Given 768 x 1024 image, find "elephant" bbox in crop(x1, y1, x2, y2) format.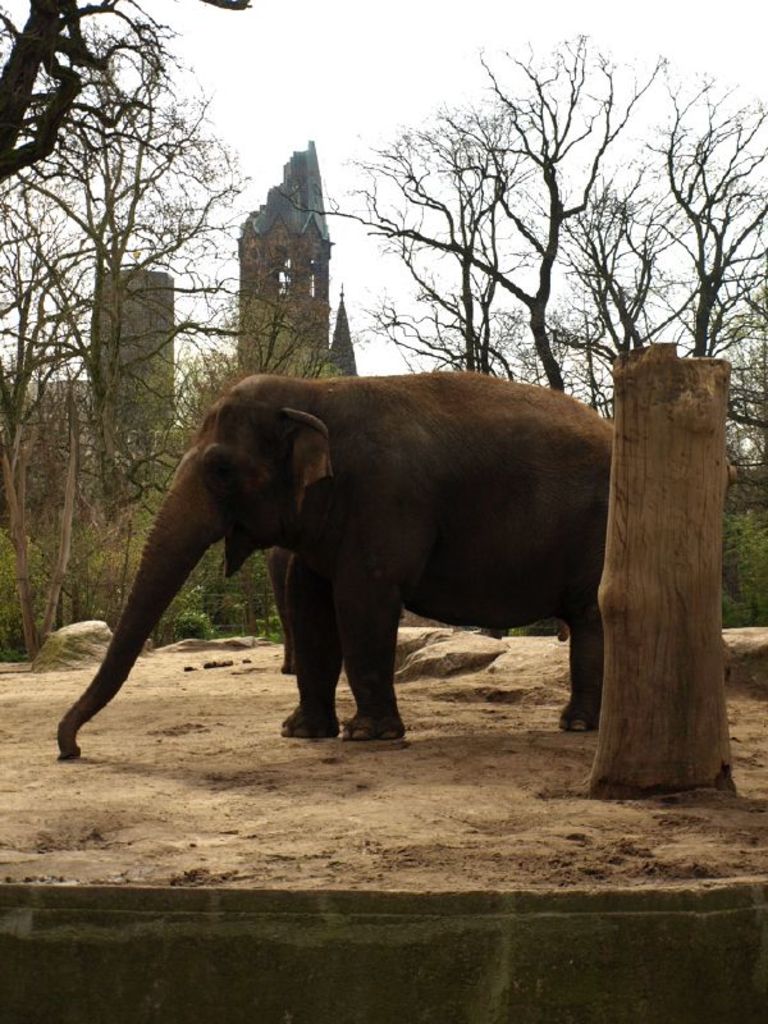
crop(63, 364, 641, 750).
